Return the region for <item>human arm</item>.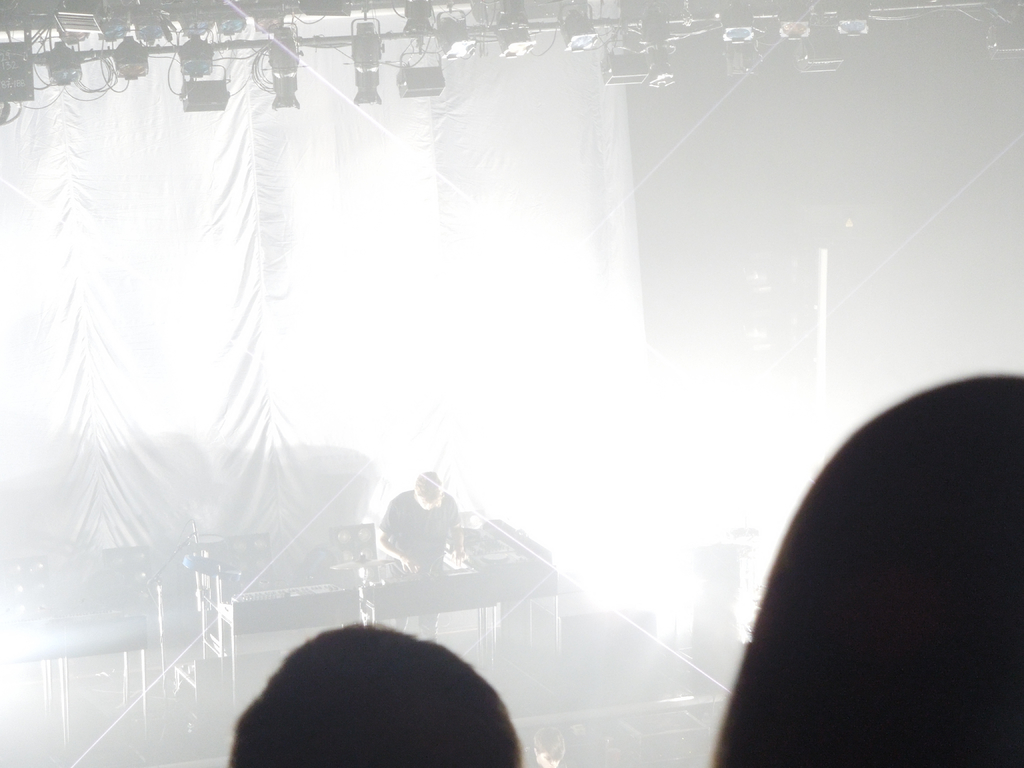
select_region(377, 502, 419, 573).
